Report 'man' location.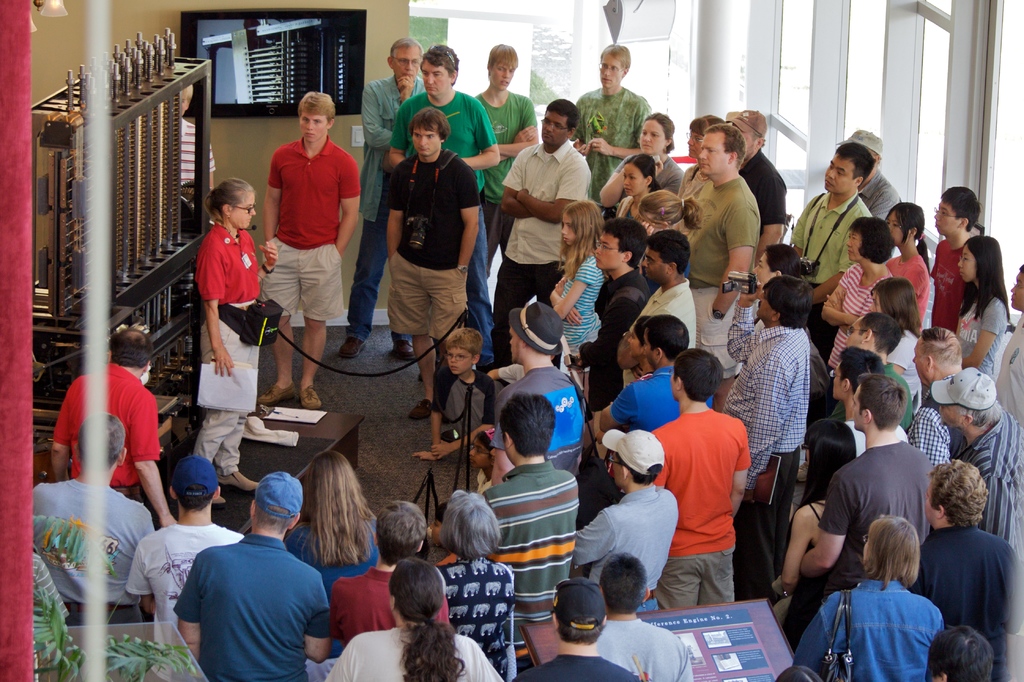
Report: bbox=(671, 122, 767, 417).
